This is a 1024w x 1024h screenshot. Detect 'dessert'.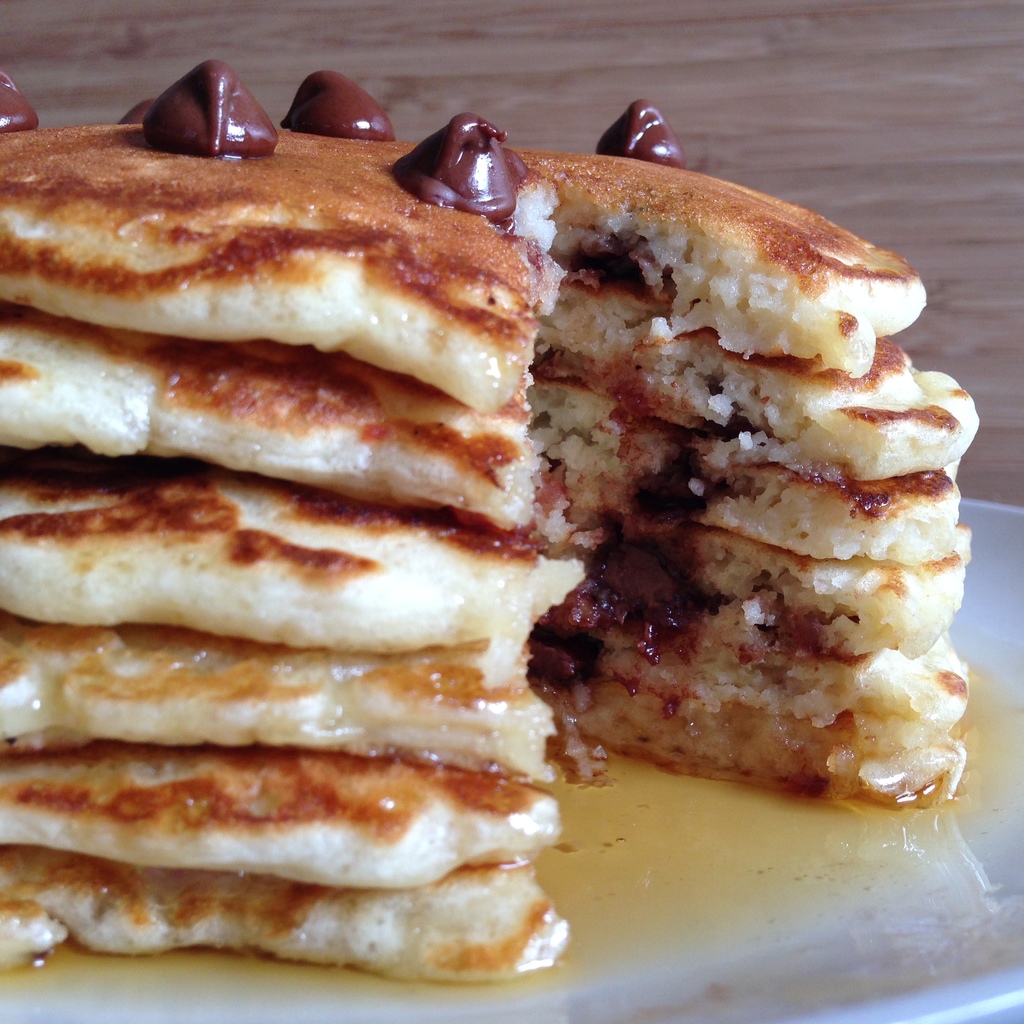
crop(0, 607, 582, 752).
